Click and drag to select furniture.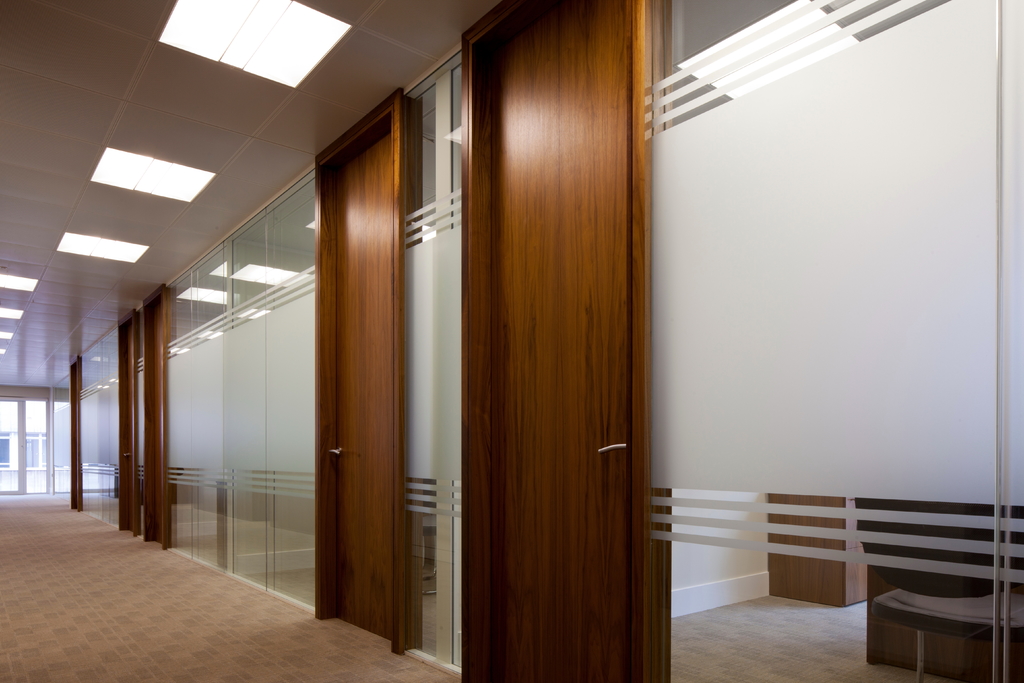
Selection: bbox=[852, 493, 1023, 682].
